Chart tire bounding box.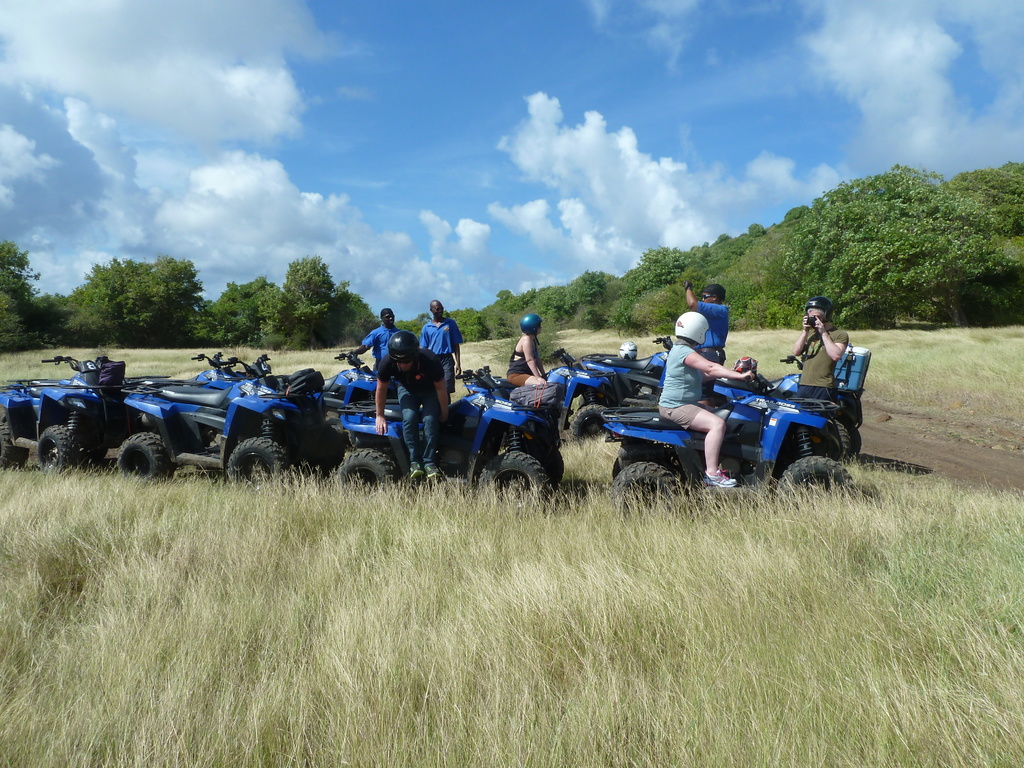
Charted: detection(610, 460, 683, 507).
